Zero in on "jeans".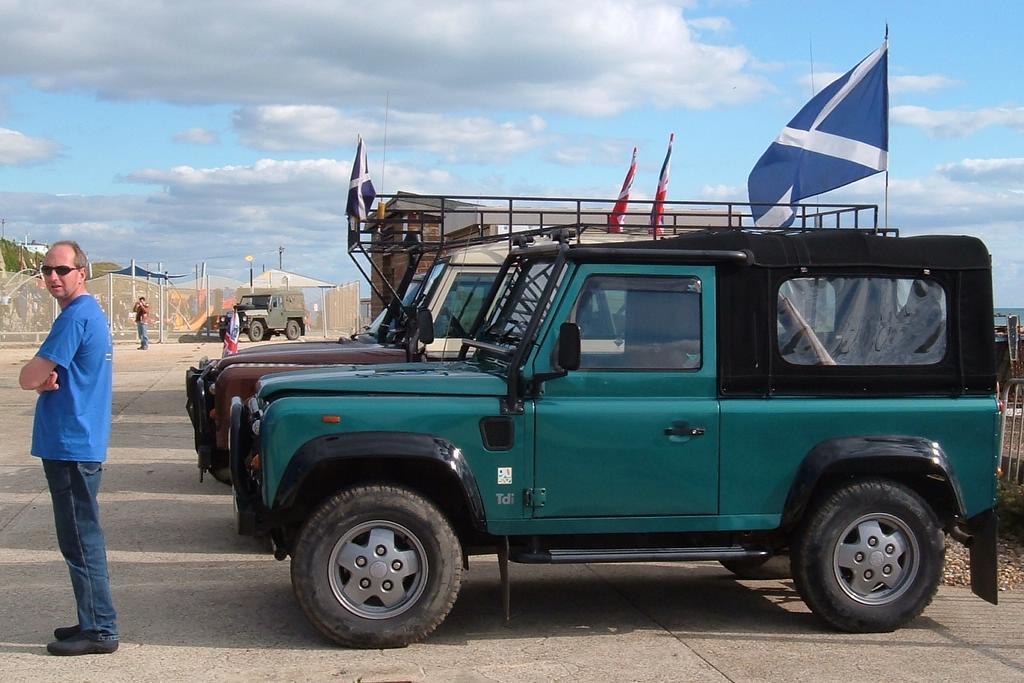
Zeroed in: bbox=[139, 327, 147, 350].
